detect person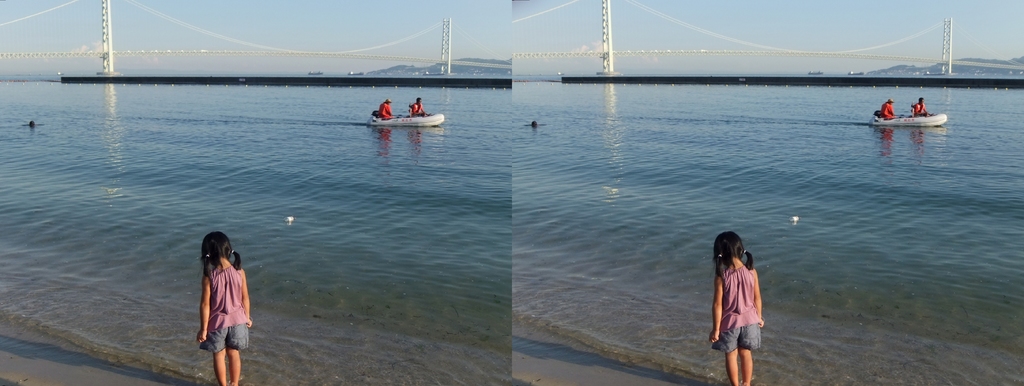
bbox=[880, 94, 896, 122]
